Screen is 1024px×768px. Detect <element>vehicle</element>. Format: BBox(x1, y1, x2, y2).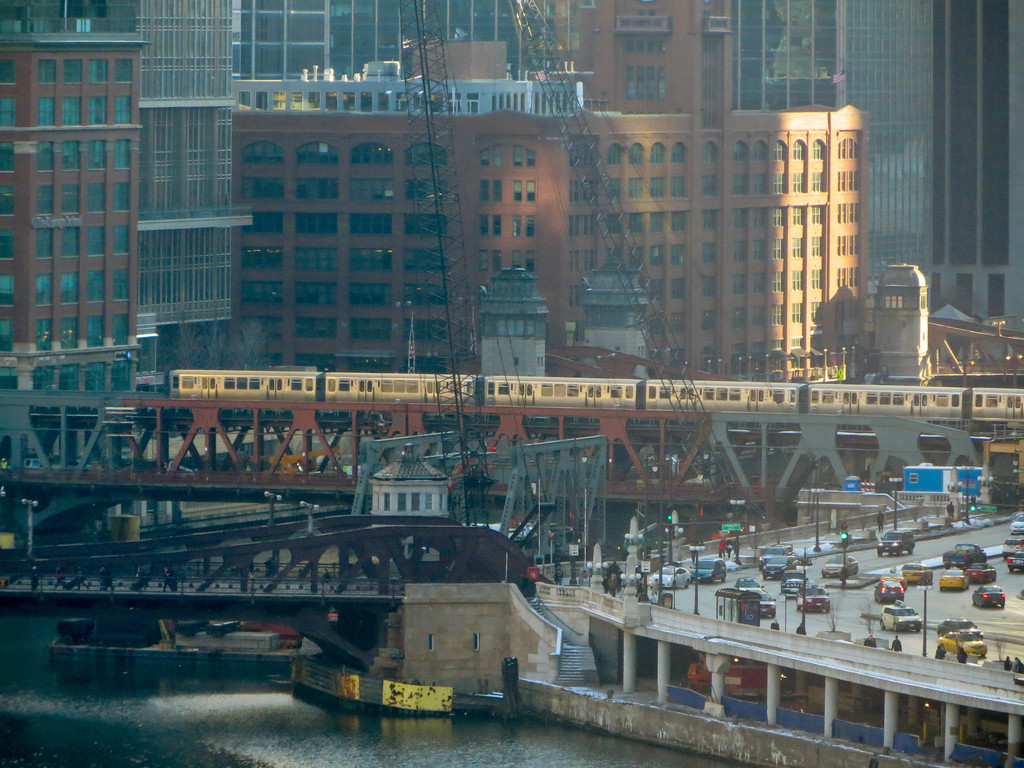
BBox(1012, 511, 1023, 535).
